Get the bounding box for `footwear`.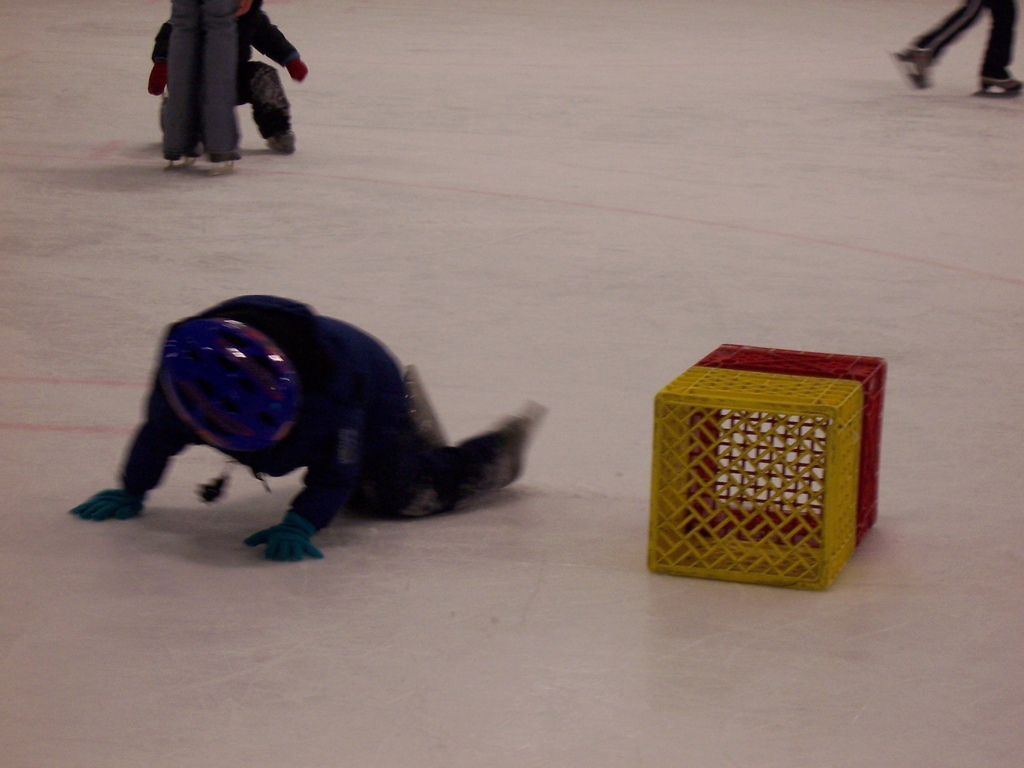
Rect(893, 45, 935, 90).
